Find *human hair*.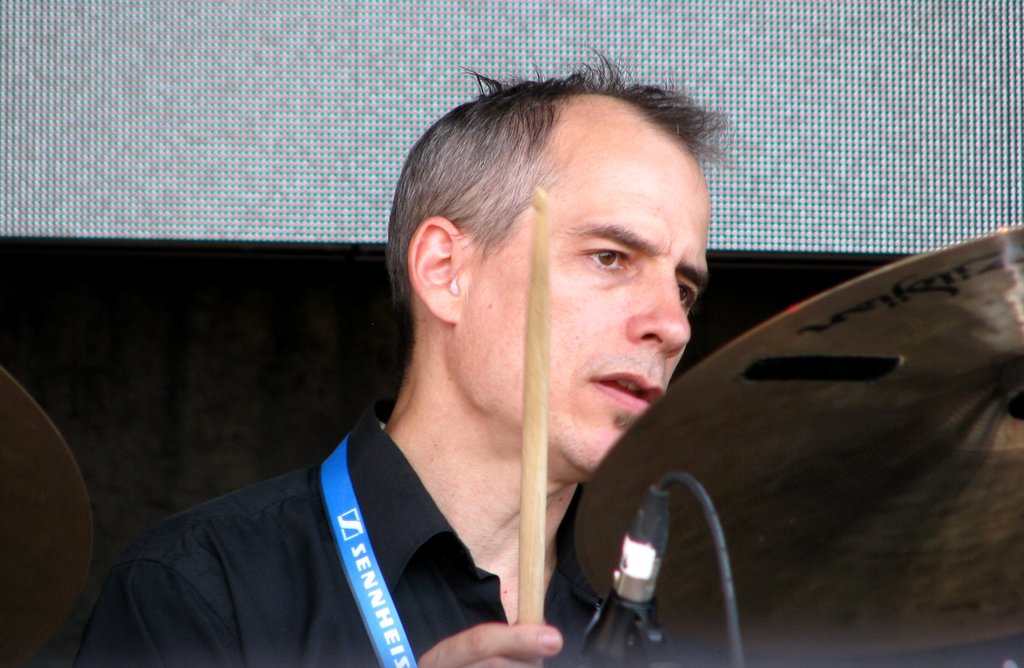
<box>381,38,737,320</box>.
